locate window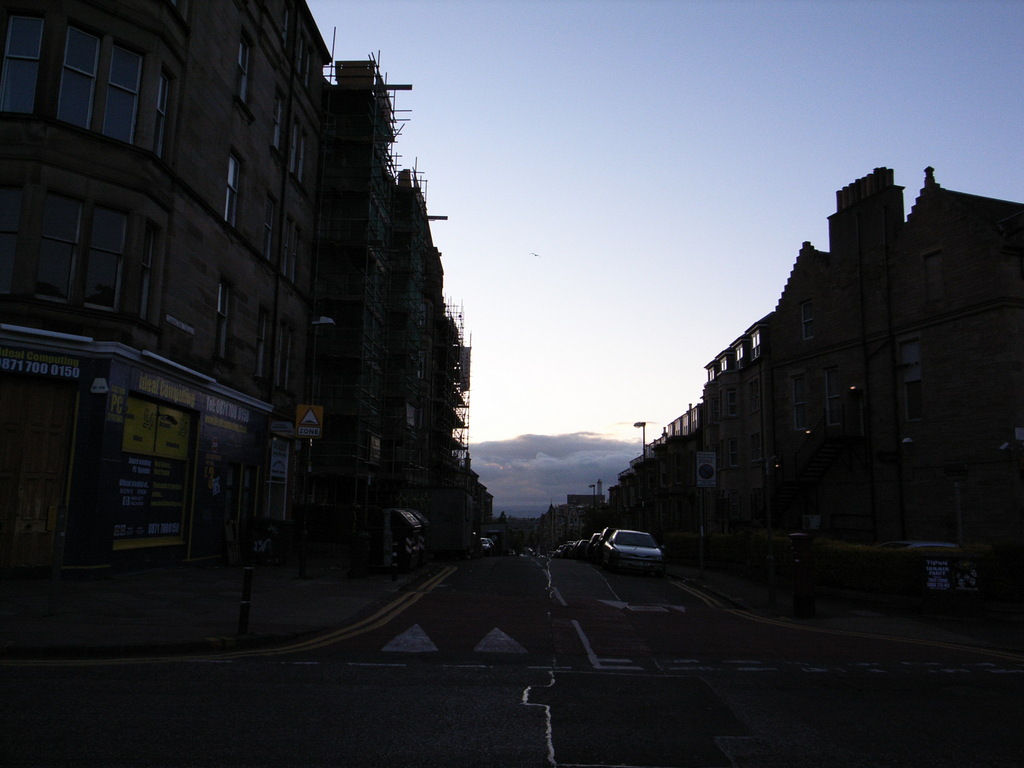
detection(255, 304, 267, 378)
